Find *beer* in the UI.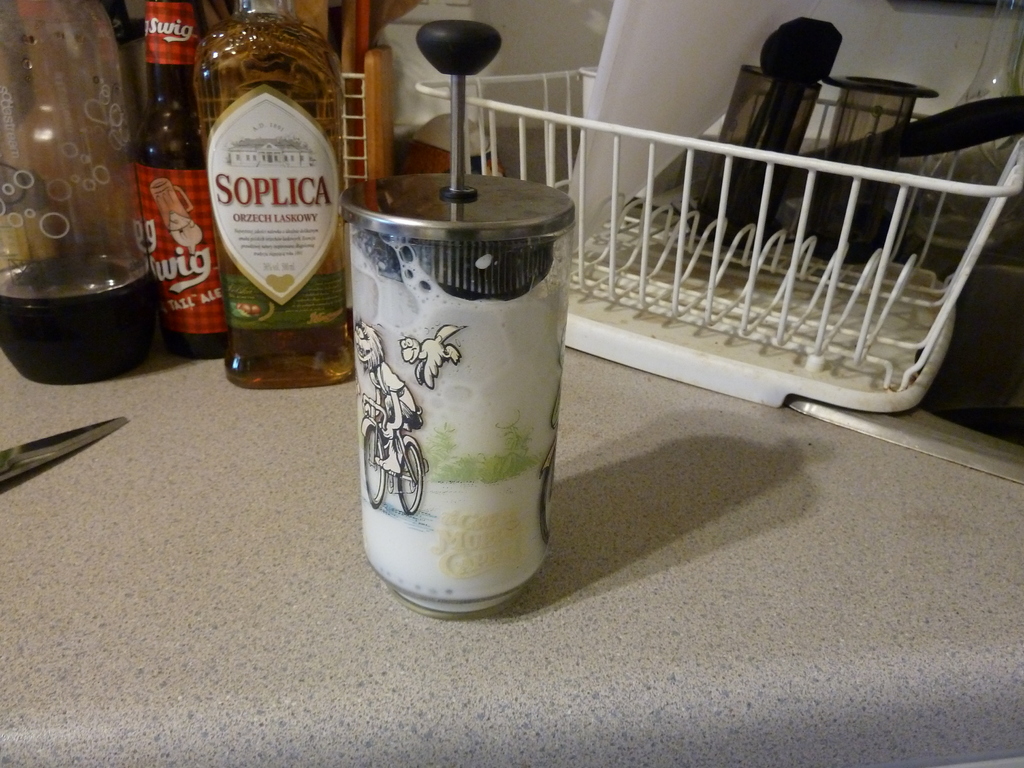
UI element at <region>124, 3, 231, 359</region>.
